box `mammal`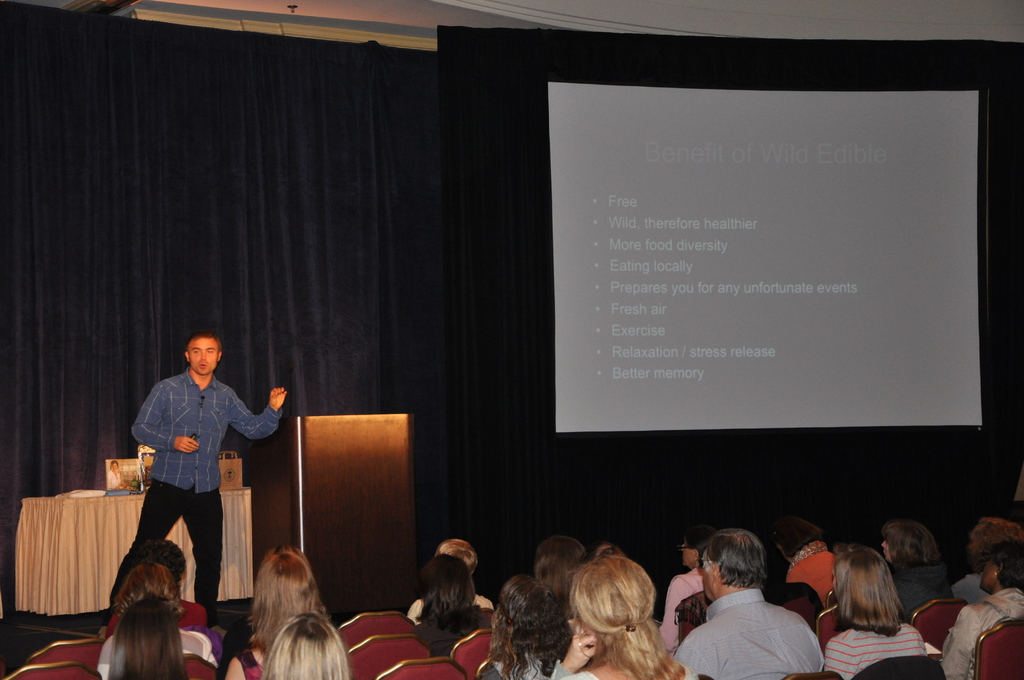
x1=872, y1=520, x2=953, y2=624
